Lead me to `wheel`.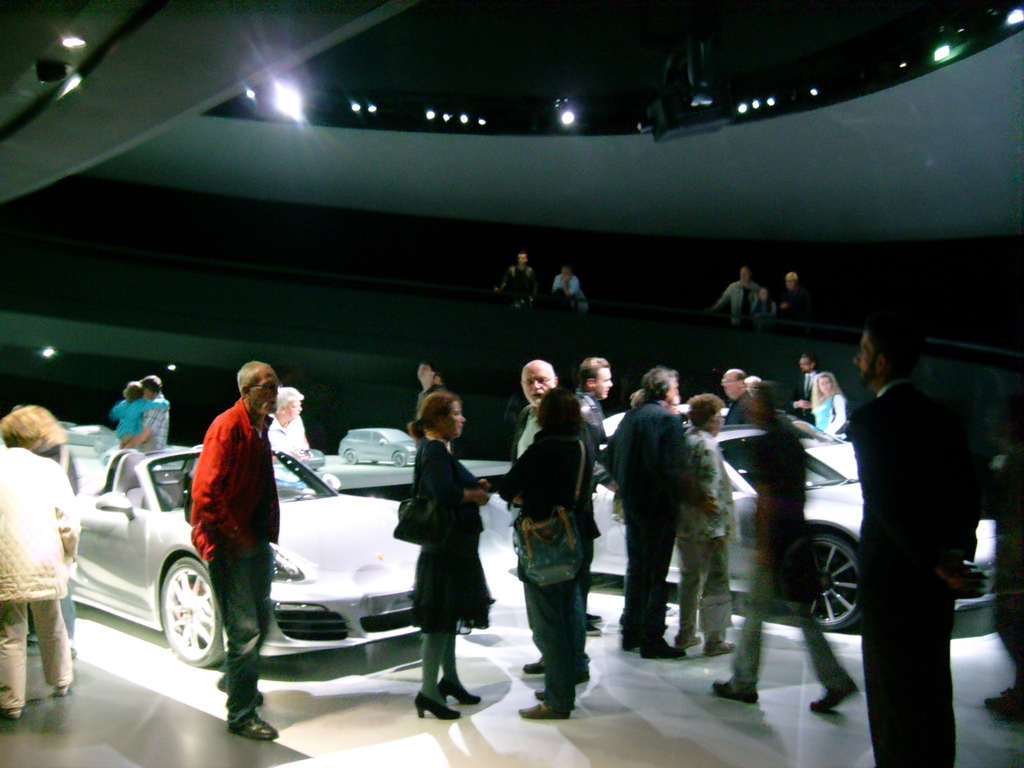
Lead to x1=779 y1=533 x2=868 y2=630.
